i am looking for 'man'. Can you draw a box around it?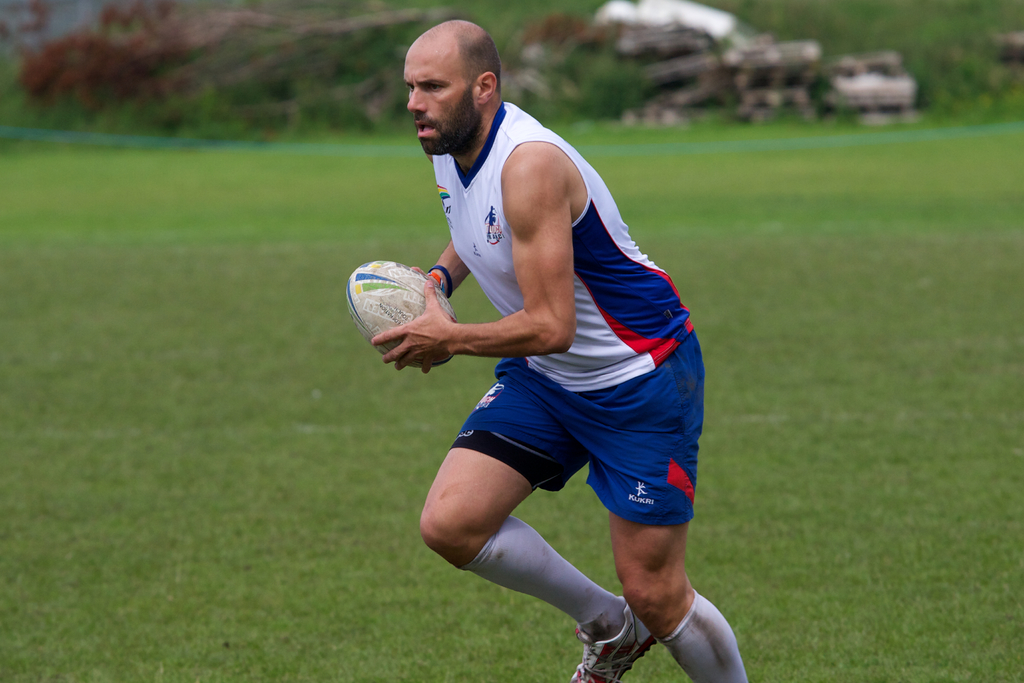
Sure, the bounding box is box=[356, 26, 742, 677].
